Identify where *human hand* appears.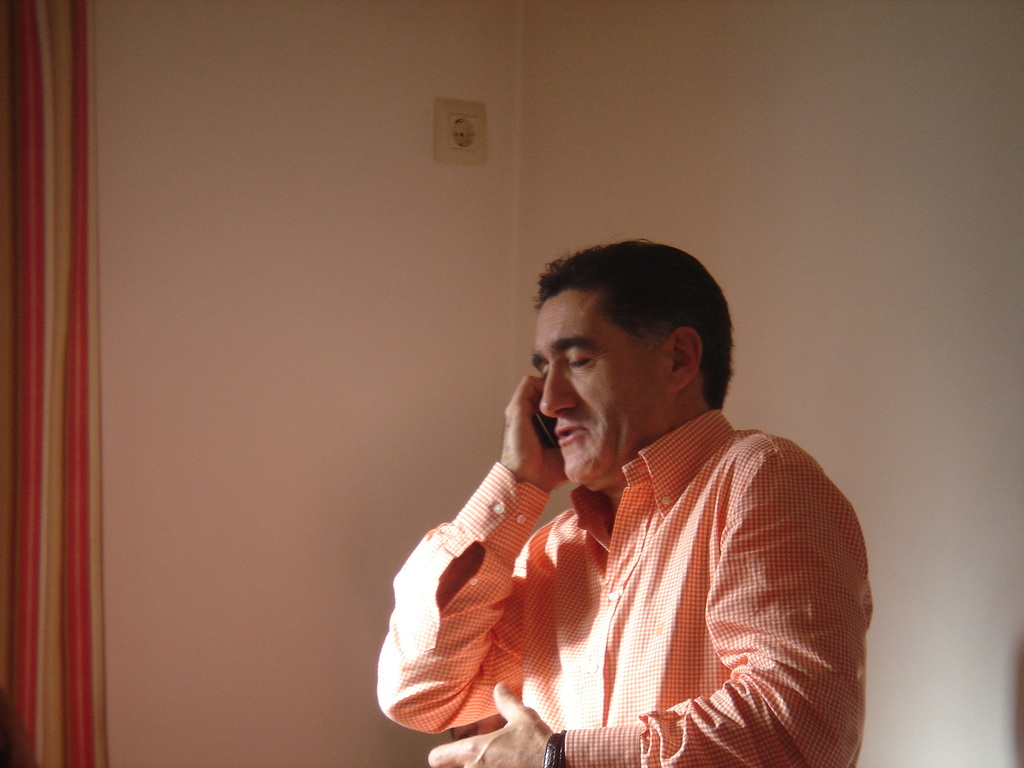
Appears at [487,380,554,509].
